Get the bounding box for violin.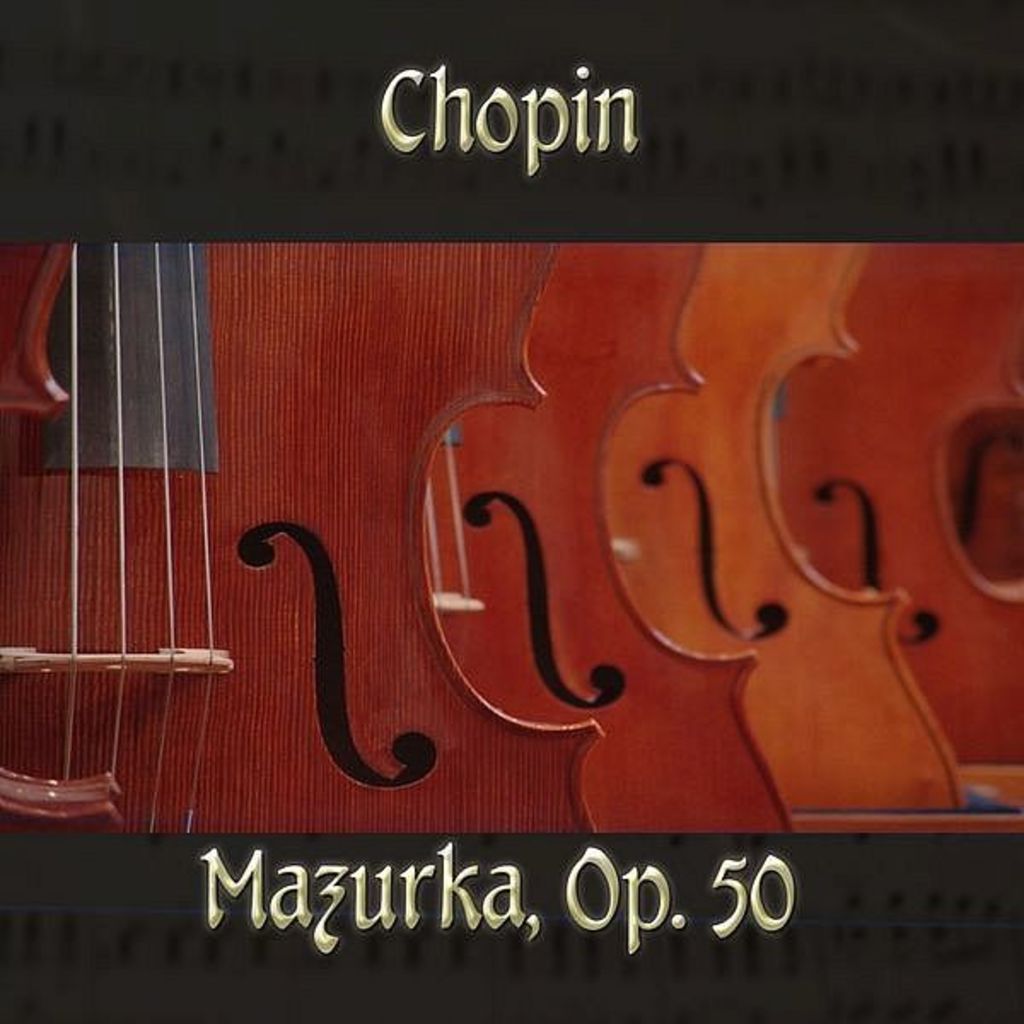
bbox=[770, 236, 1022, 775].
